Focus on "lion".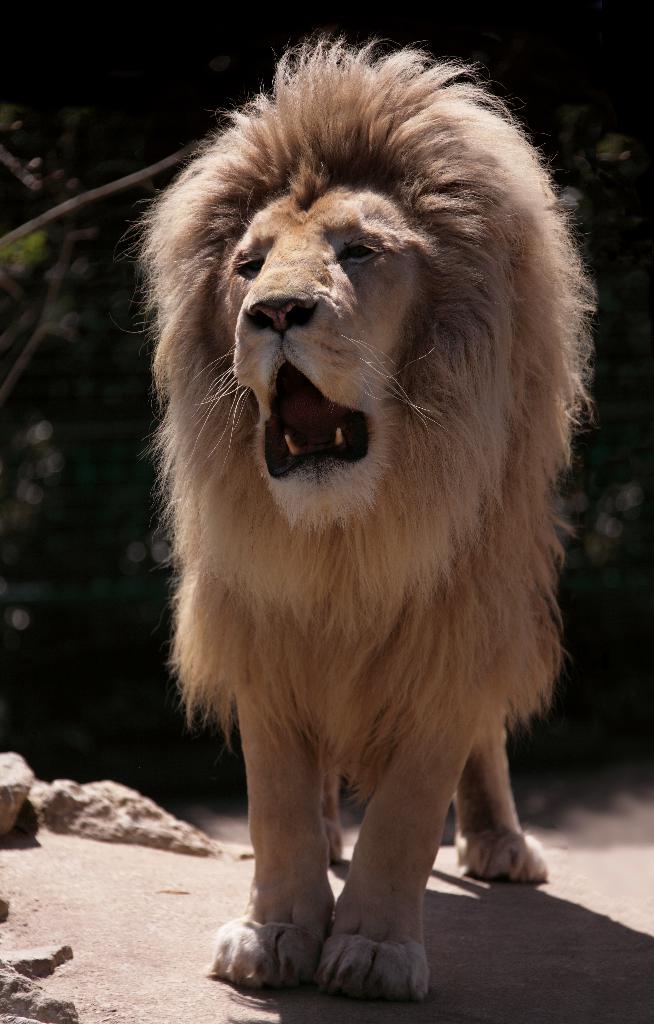
Focused at locate(114, 28, 600, 1007).
